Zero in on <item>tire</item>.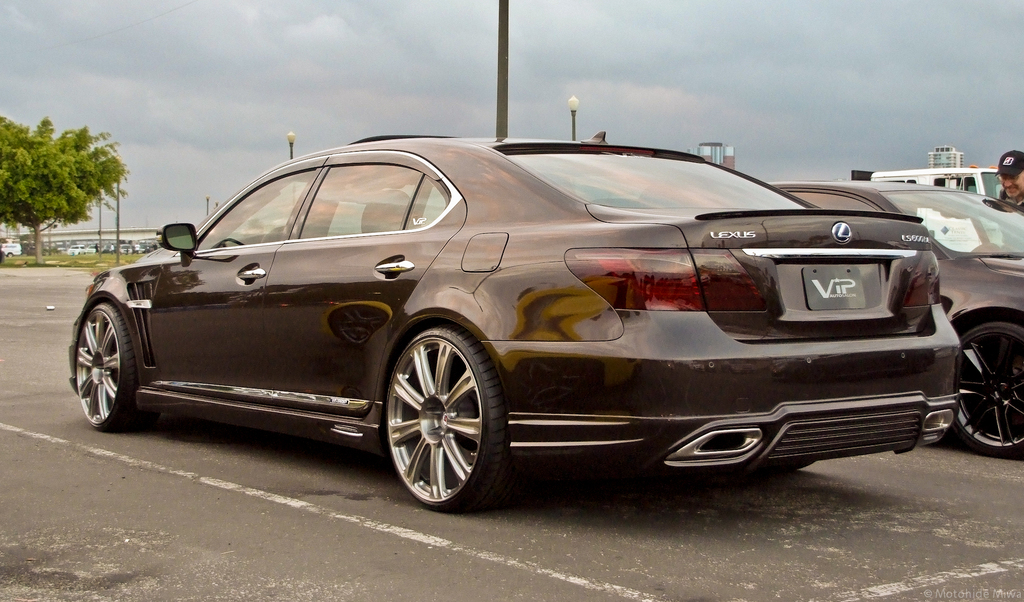
Zeroed in: [76,303,157,434].
